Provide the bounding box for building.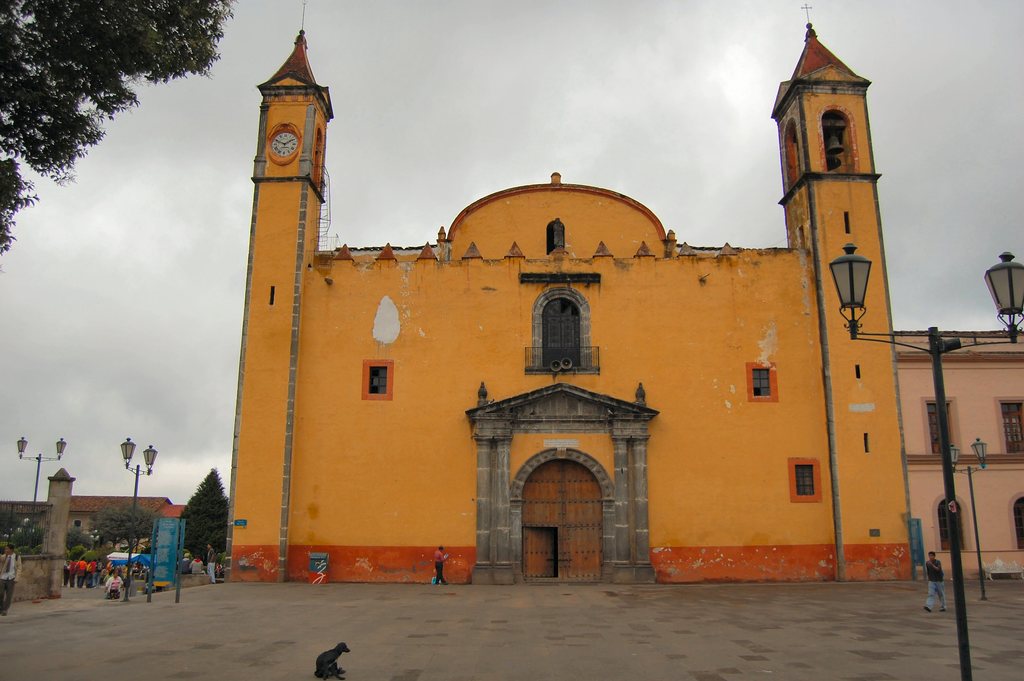
pyautogui.locateOnScreen(895, 331, 1023, 576).
